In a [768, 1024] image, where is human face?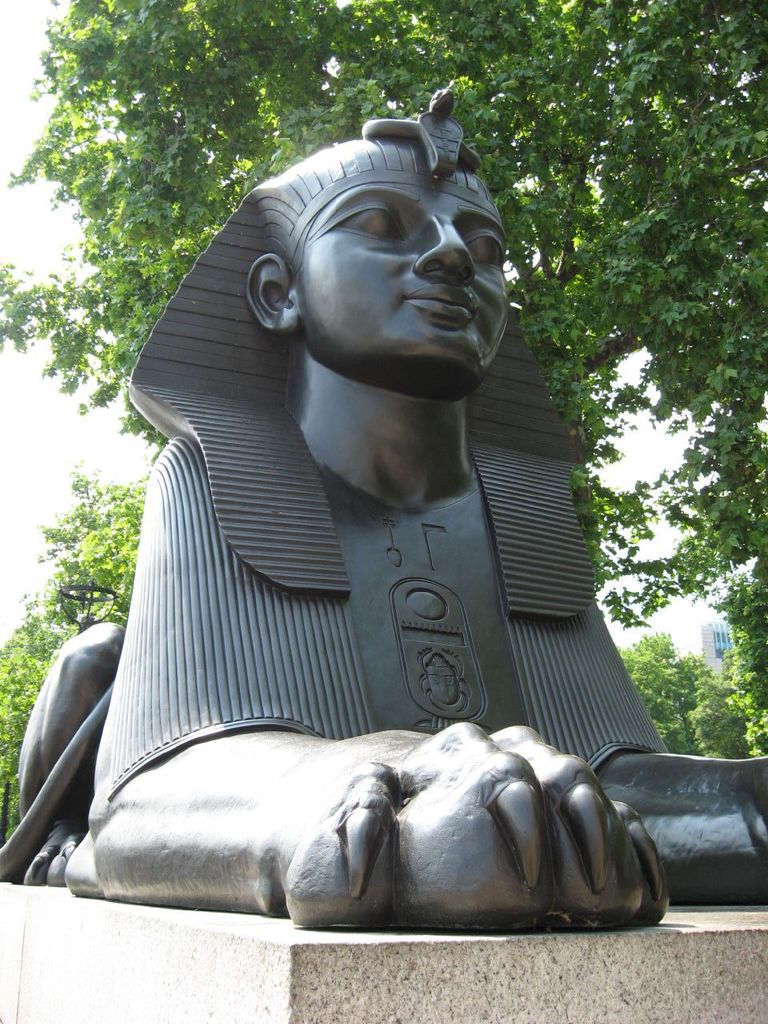
locate(299, 181, 512, 398).
